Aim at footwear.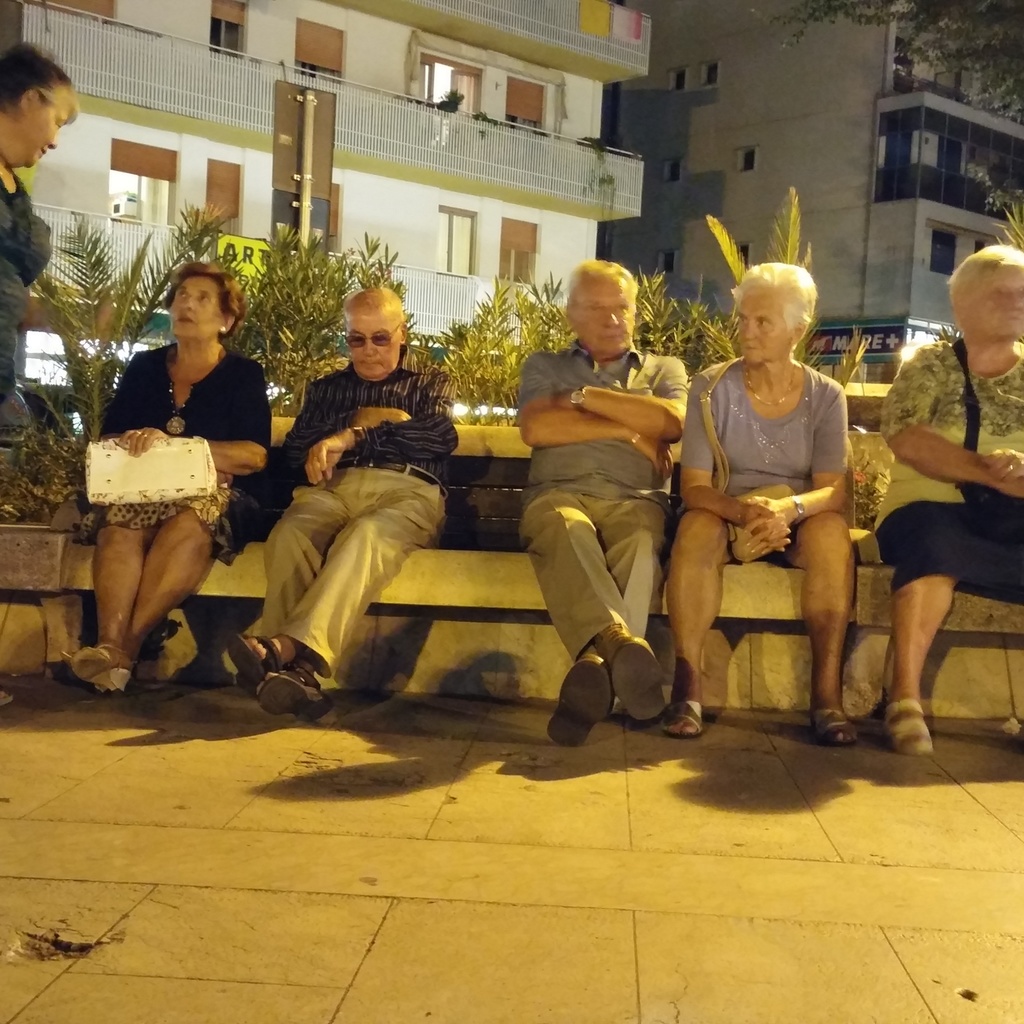
Aimed at <region>547, 648, 613, 749</region>.
